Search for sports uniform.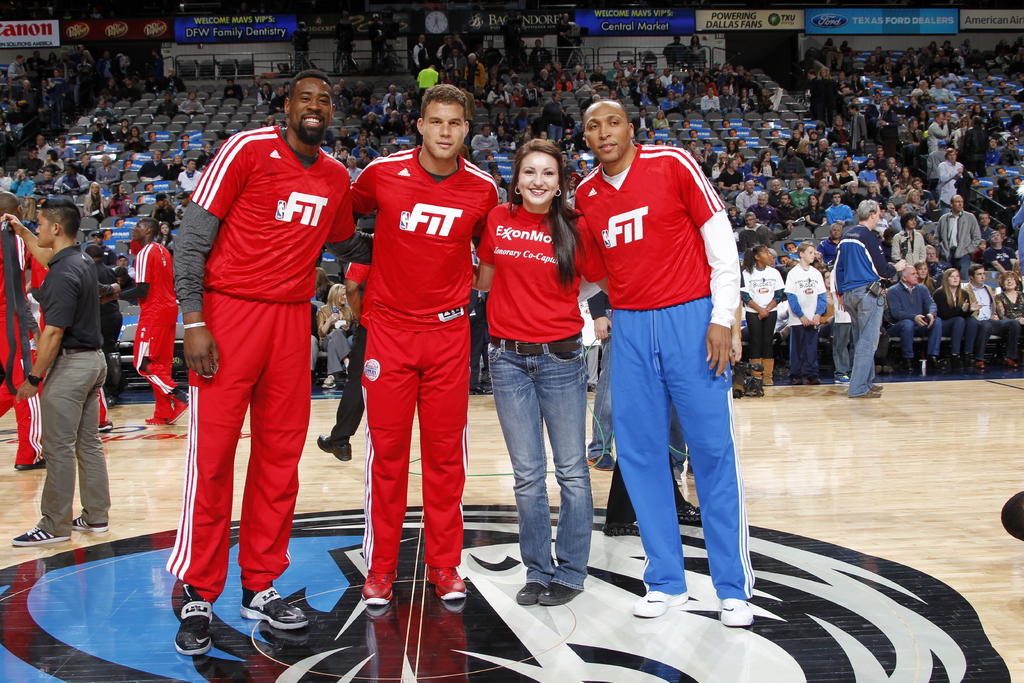
Found at bbox(823, 226, 885, 394).
